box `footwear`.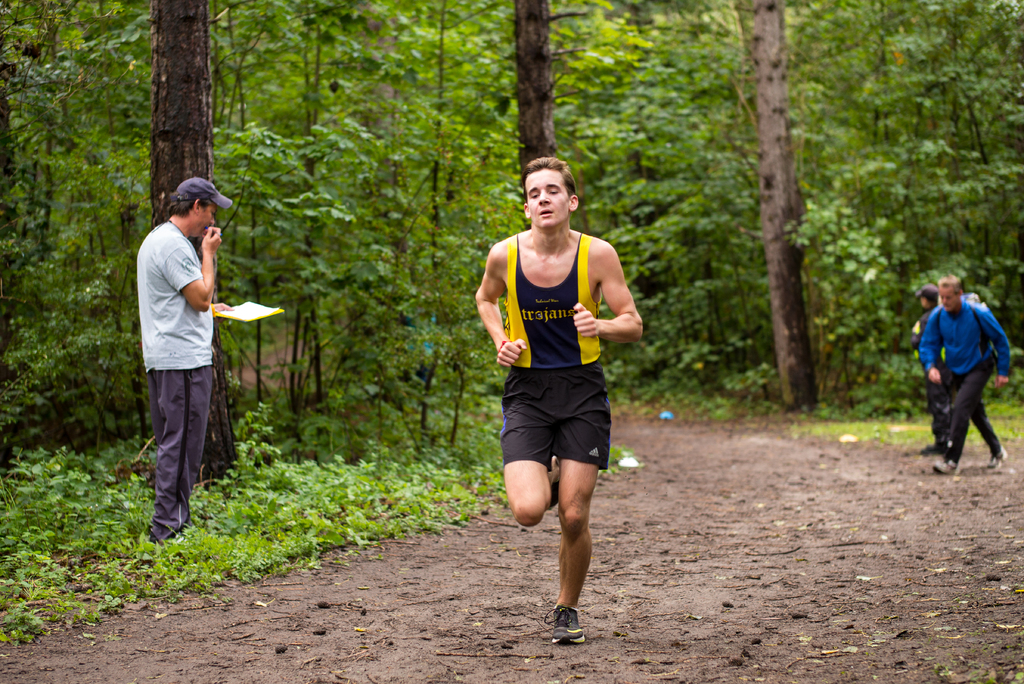
select_region(918, 441, 936, 460).
